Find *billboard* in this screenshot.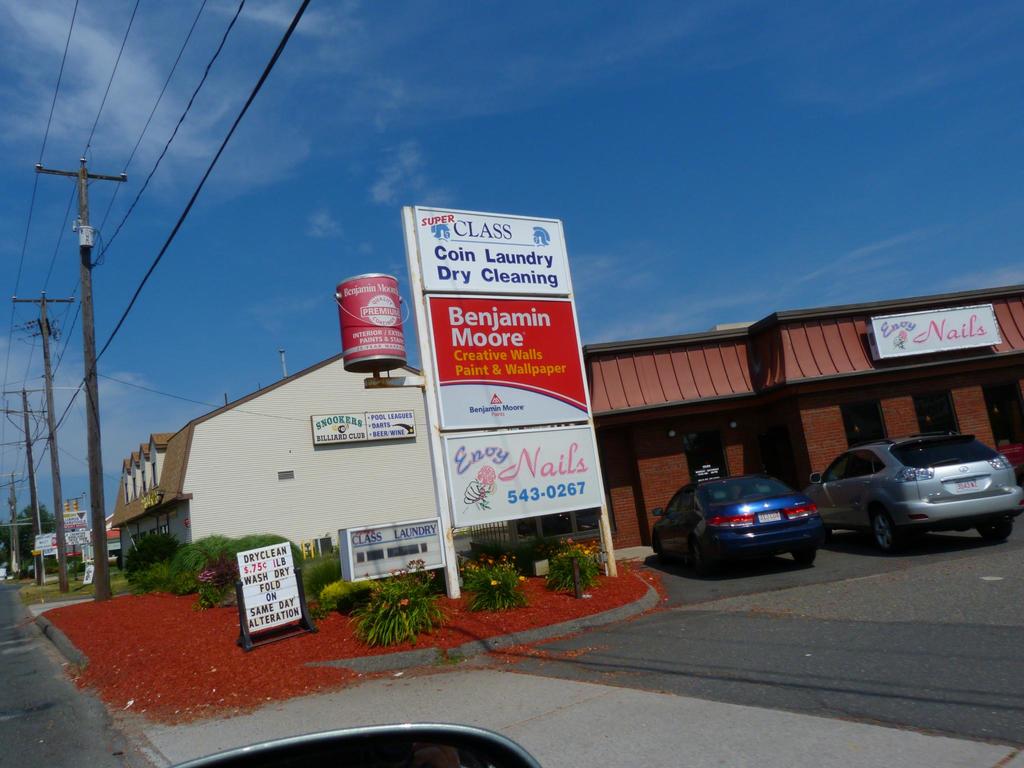
The bounding box for *billboard* is bbox(445, 425, 598, 527).
